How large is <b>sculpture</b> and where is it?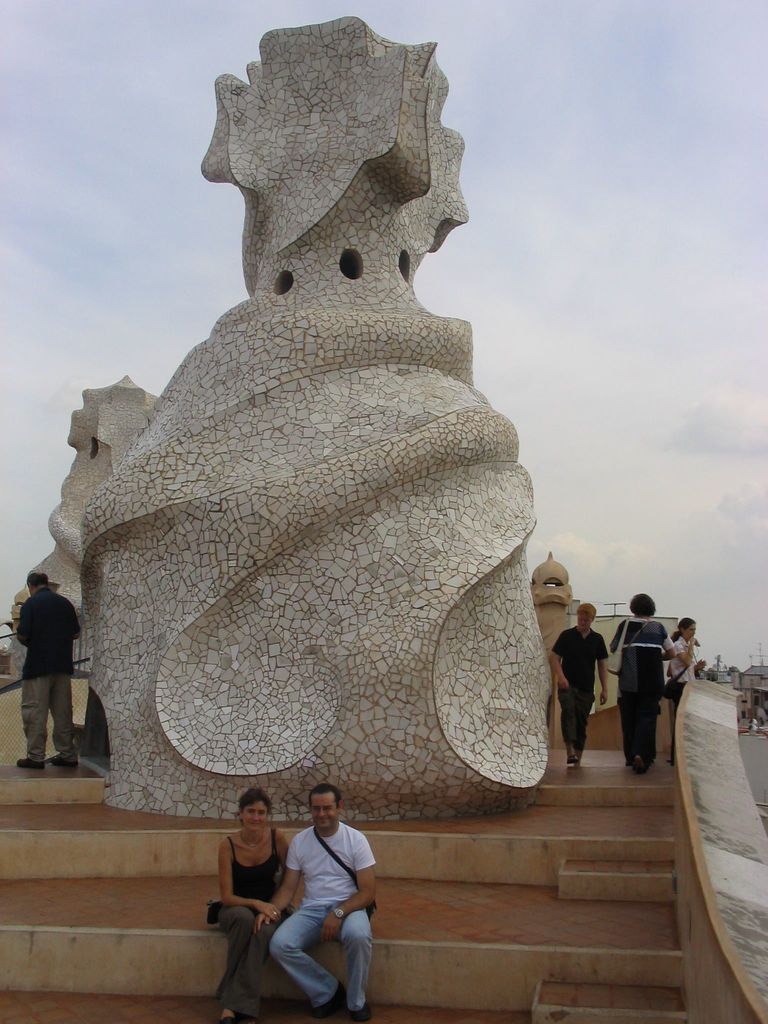
Bounding box: crop(57, 44, 547, 831).
